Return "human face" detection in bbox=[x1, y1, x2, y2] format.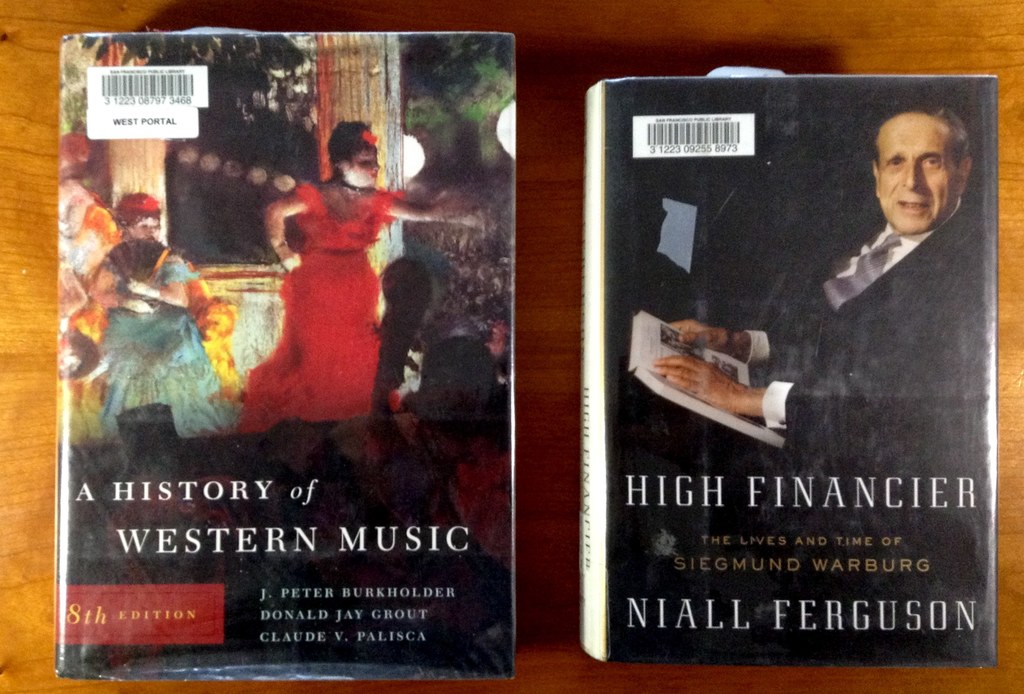
bbox=[133, 221, 158, 238].
